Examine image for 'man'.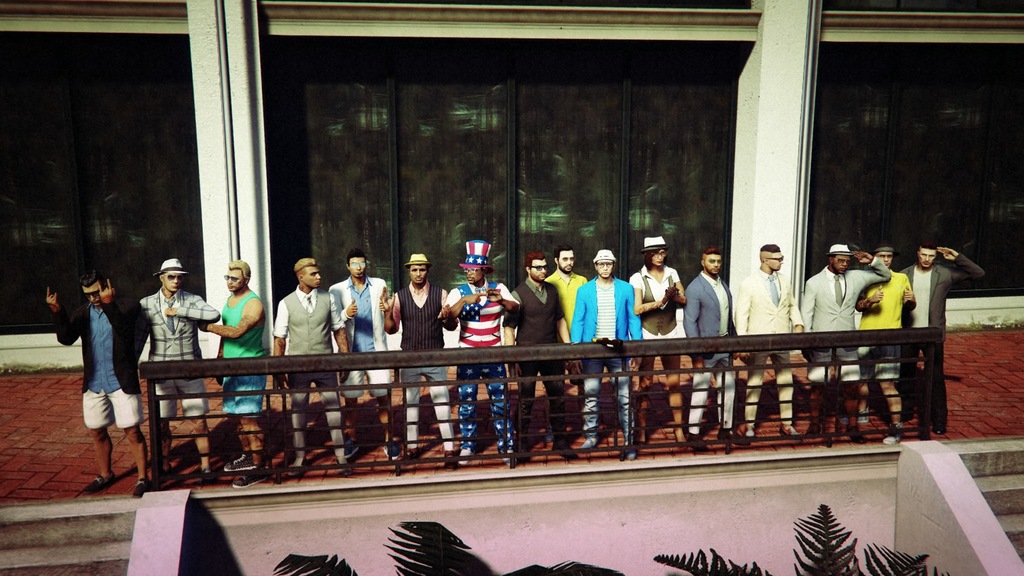
Examination result: x1=504, y1=252, x2=586, y2=458.
